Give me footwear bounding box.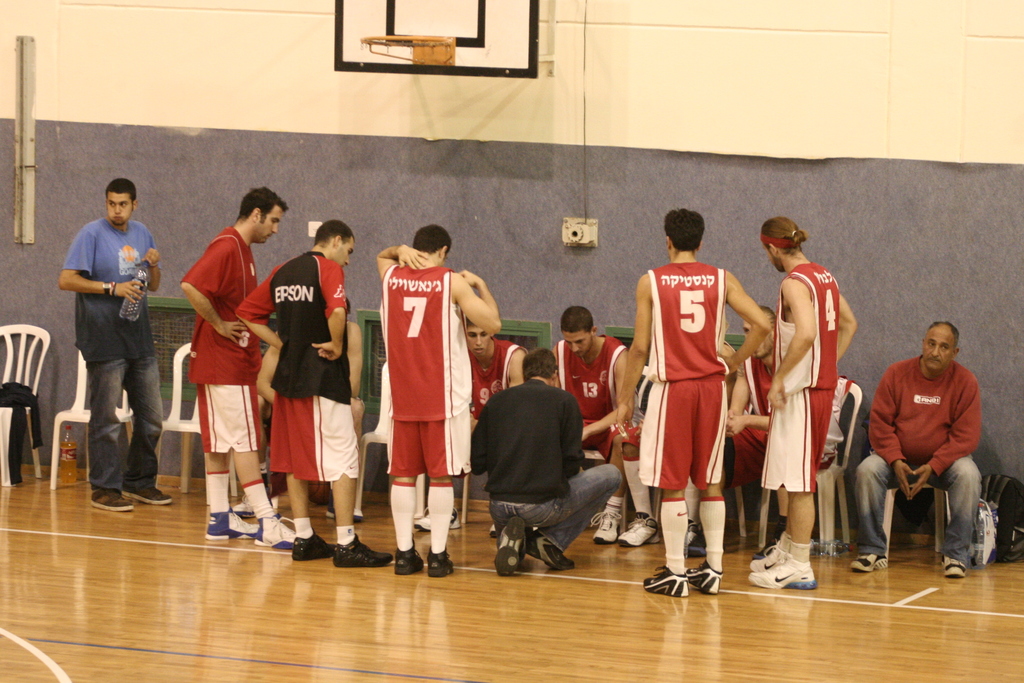
[x1=942, y1=554, x2=966, y2=577].
